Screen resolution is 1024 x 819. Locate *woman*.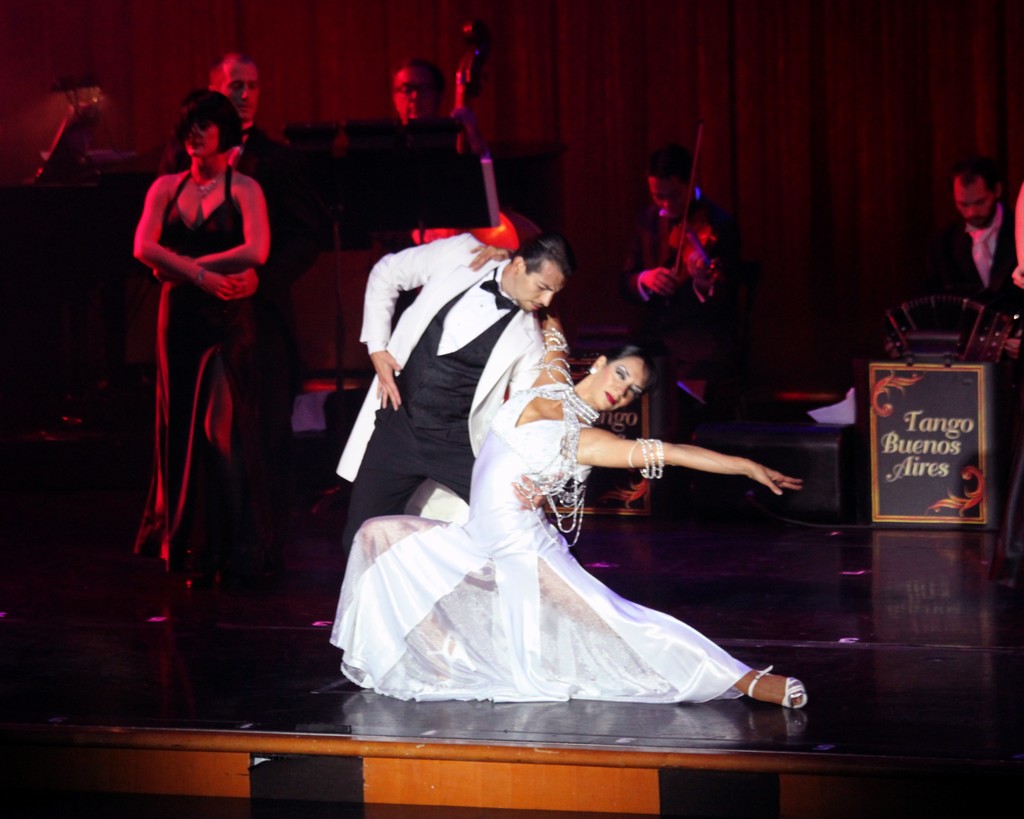
pyautogui.locateOnScreen(333, 245, 807, 718).
